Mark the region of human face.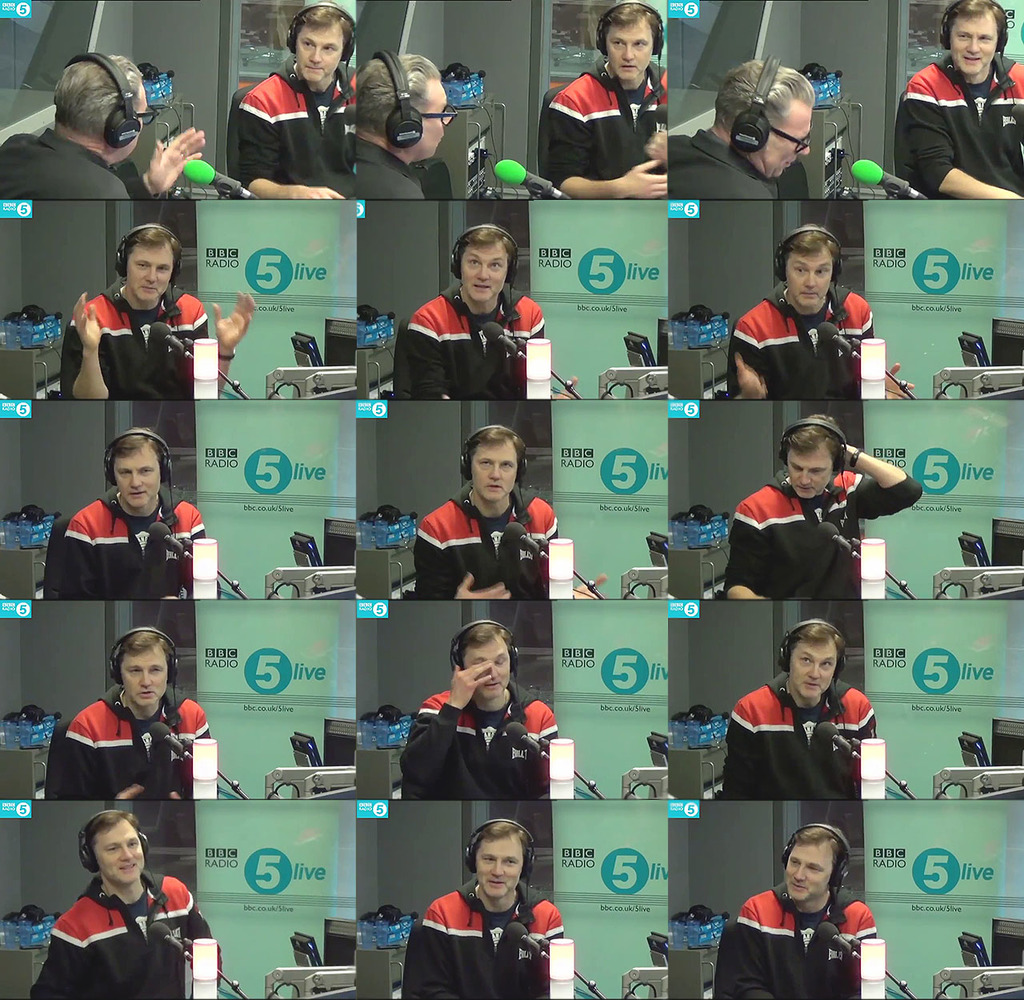
Region: Rect(760, 97, 808, 182).
